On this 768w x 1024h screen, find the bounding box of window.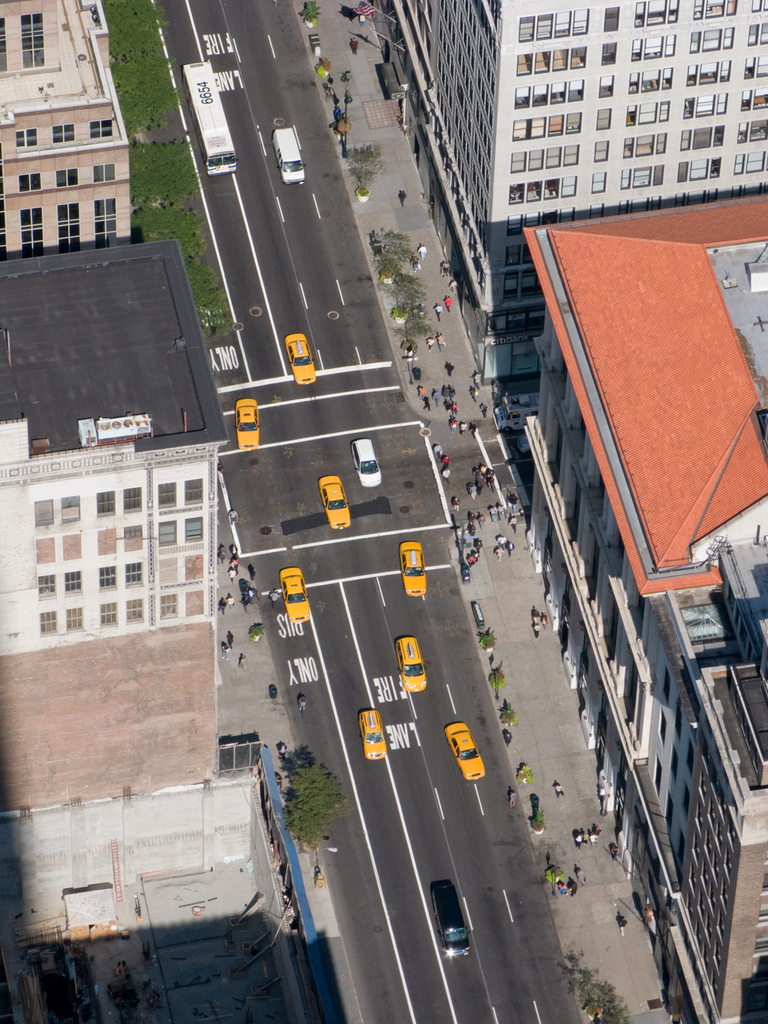
Bounding box: Rect(563, 175, 575, 191).
